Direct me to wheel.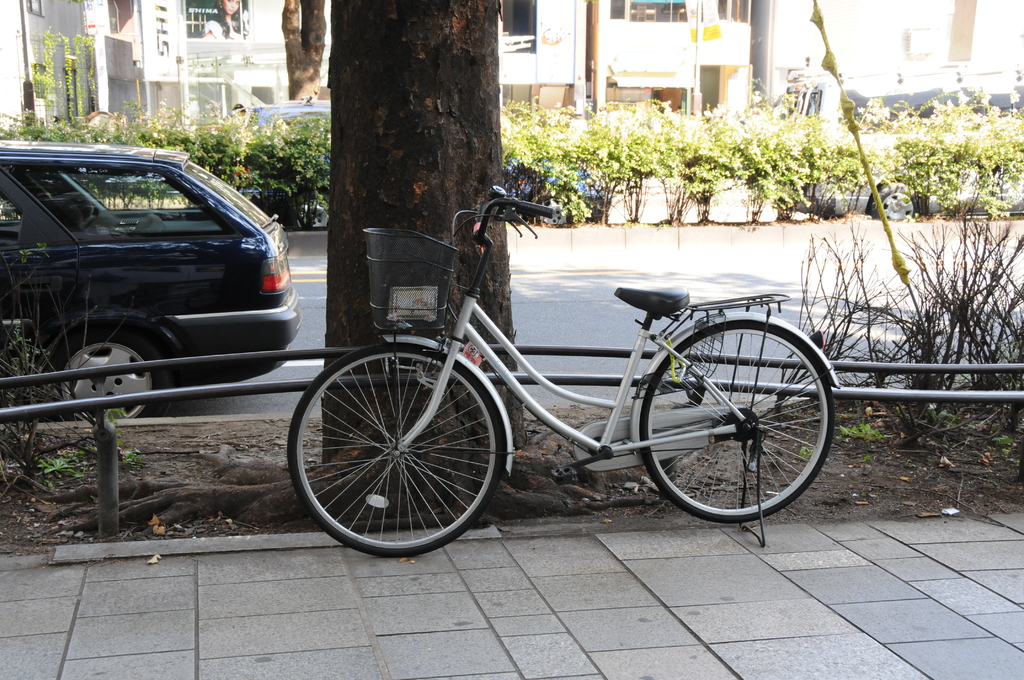
Direction: 292, 190, 328, 227.
